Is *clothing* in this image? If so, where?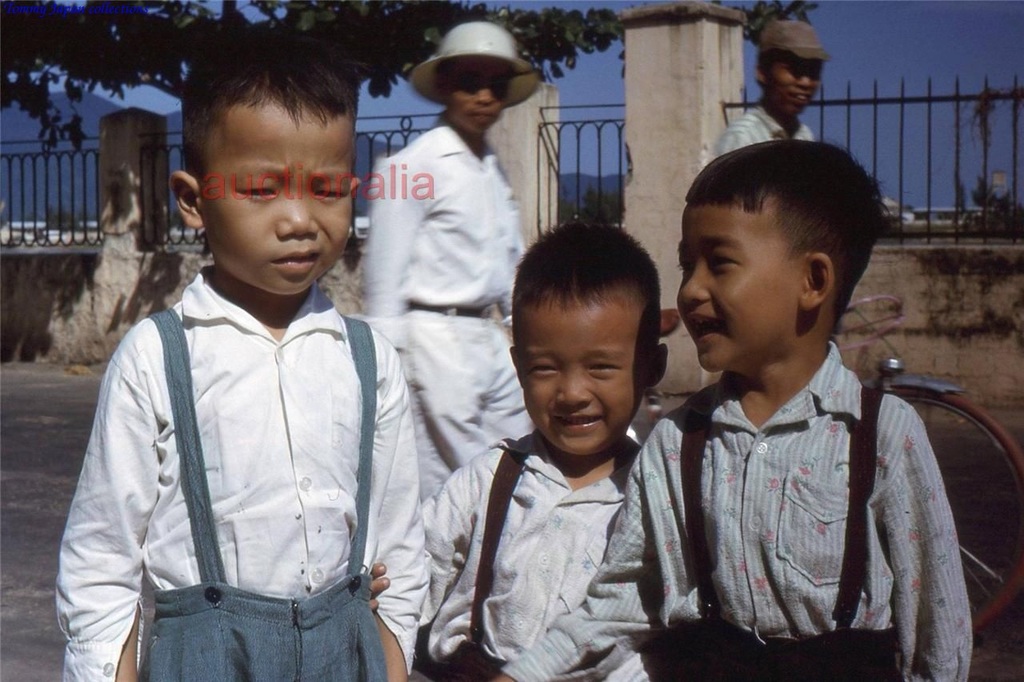
Yes, at box=[367, 110, 535, 516].
